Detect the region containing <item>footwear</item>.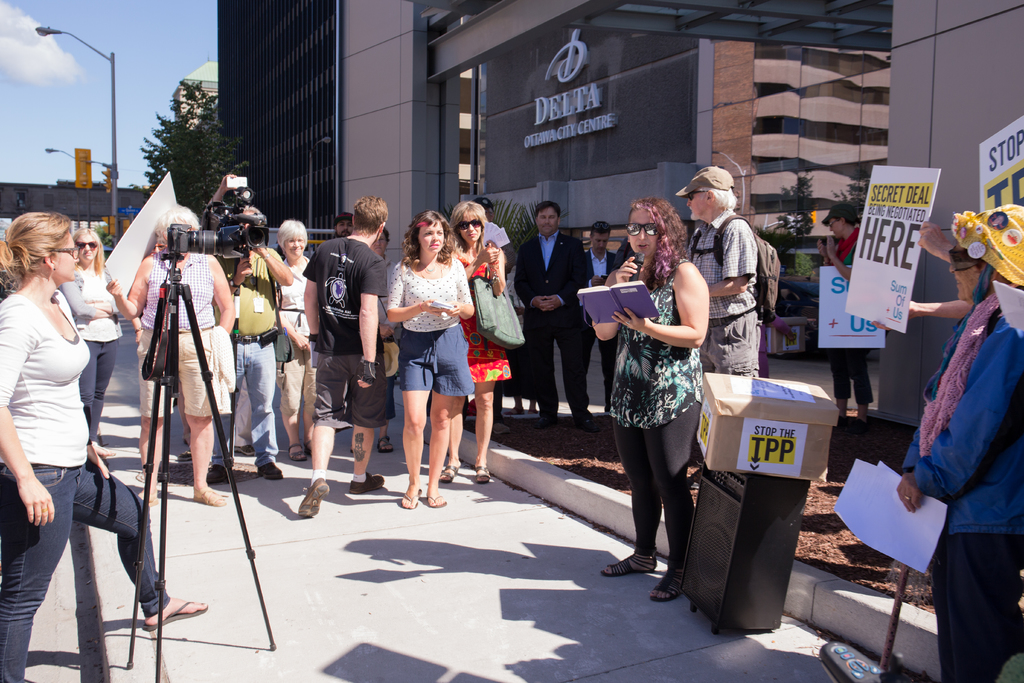
box(178, 447, 188, 462).
